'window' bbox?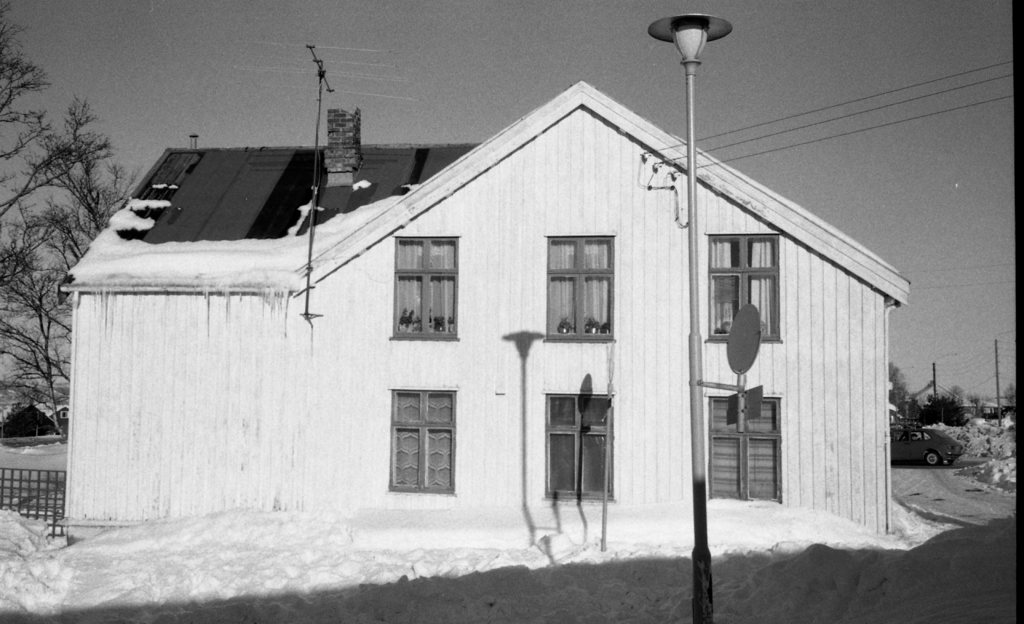
bbox=(705, 234, 786, 345)
